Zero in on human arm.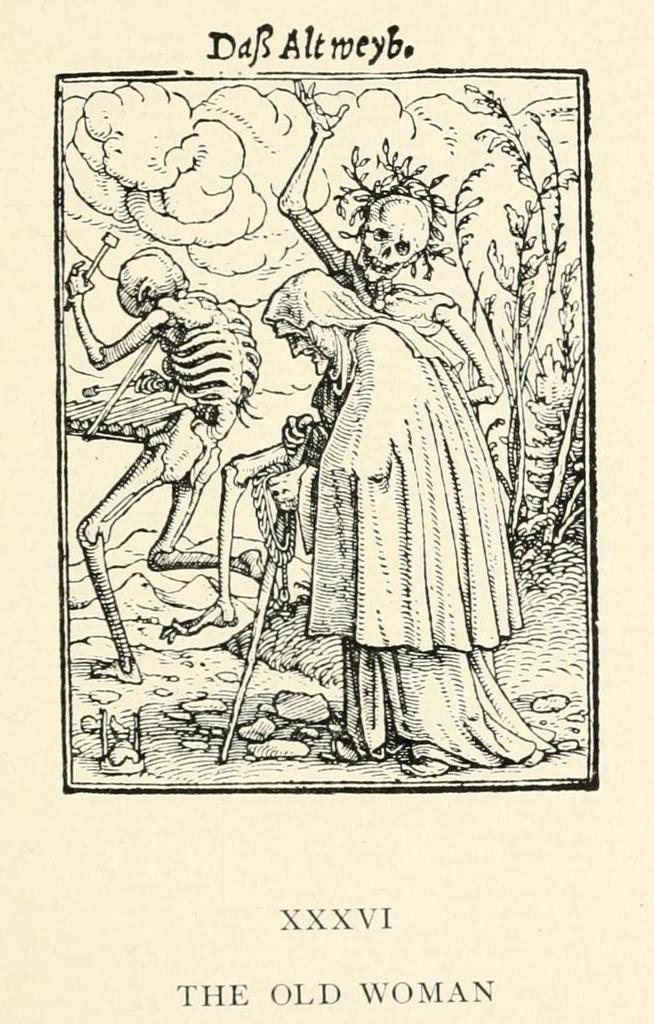
Zeroed in: 277/78/349/266.
